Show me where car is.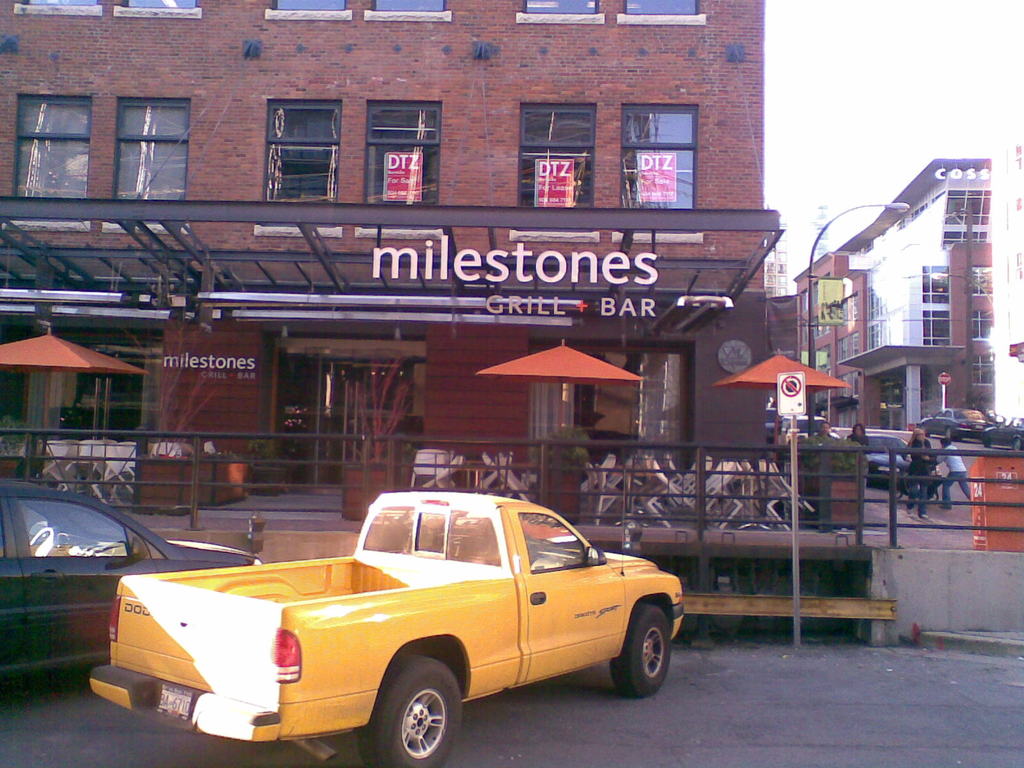
car is at 767:403:781:440.
